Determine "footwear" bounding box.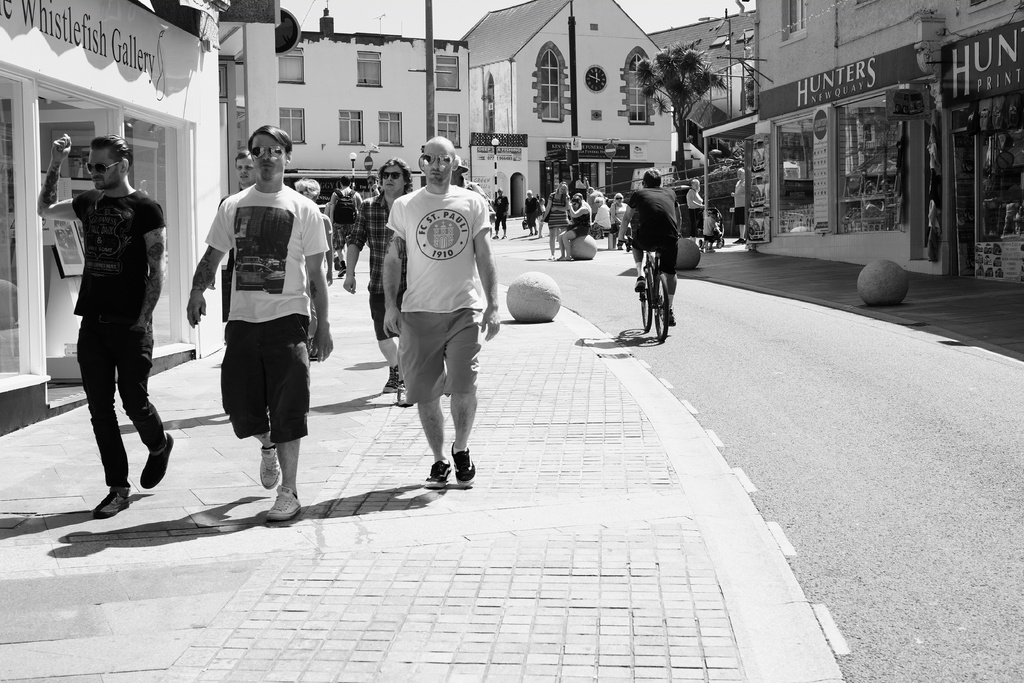
Determined: region(396, 379, 414, 407).
